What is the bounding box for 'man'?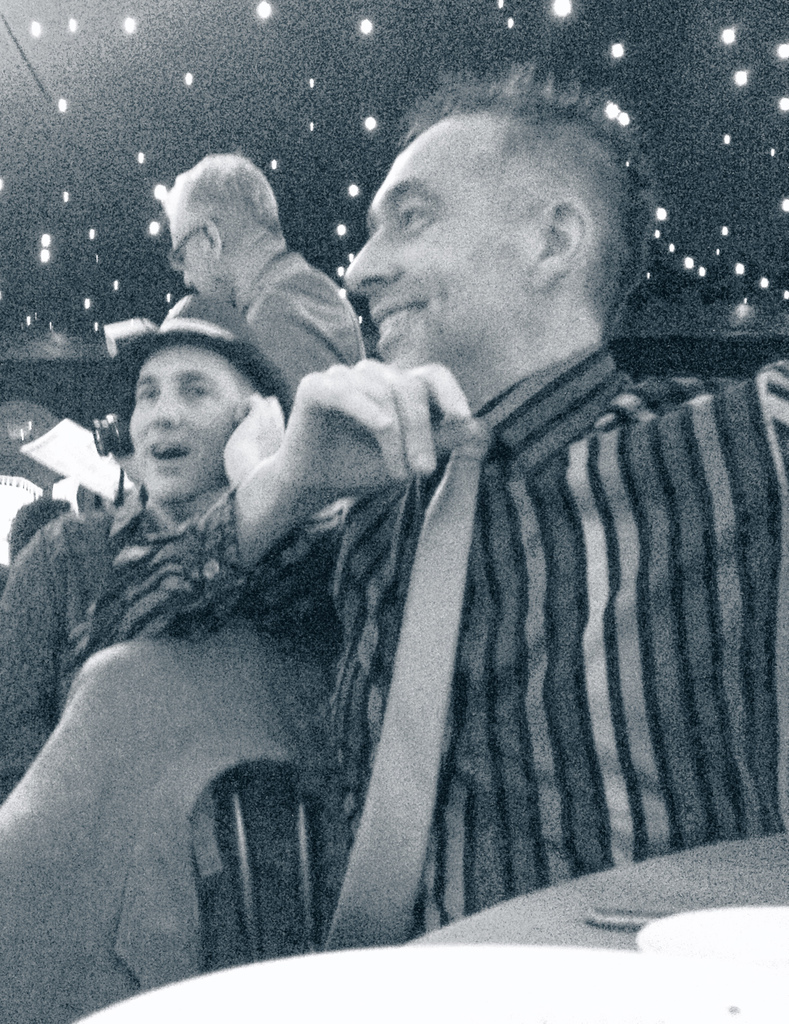
[63,58,788,957].
